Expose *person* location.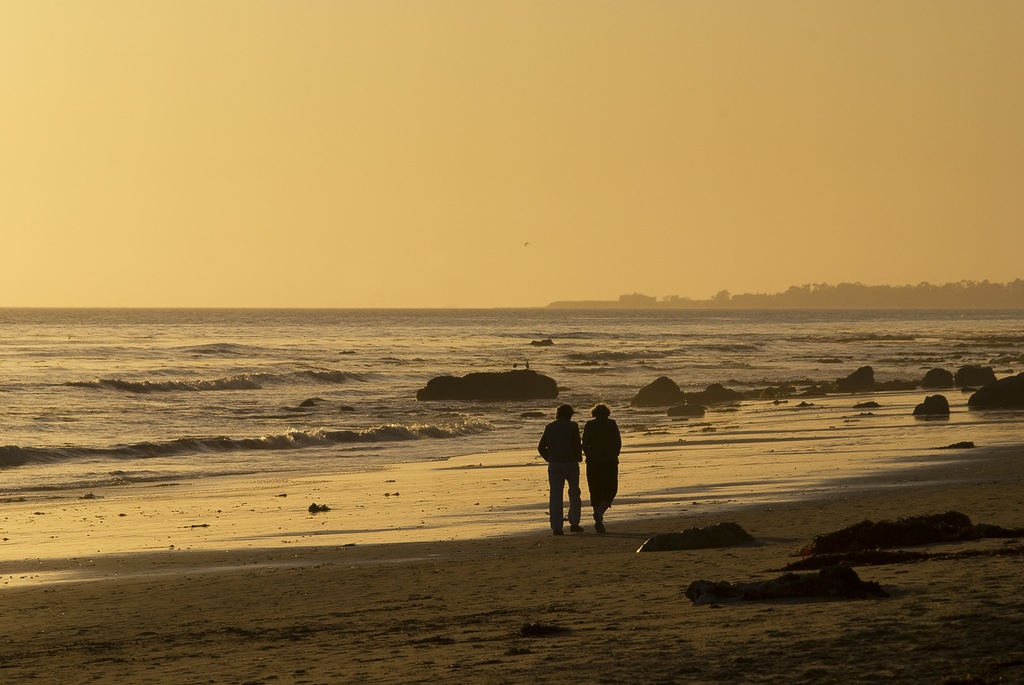
Exposed at select_region(582, 399, 621, 526).
